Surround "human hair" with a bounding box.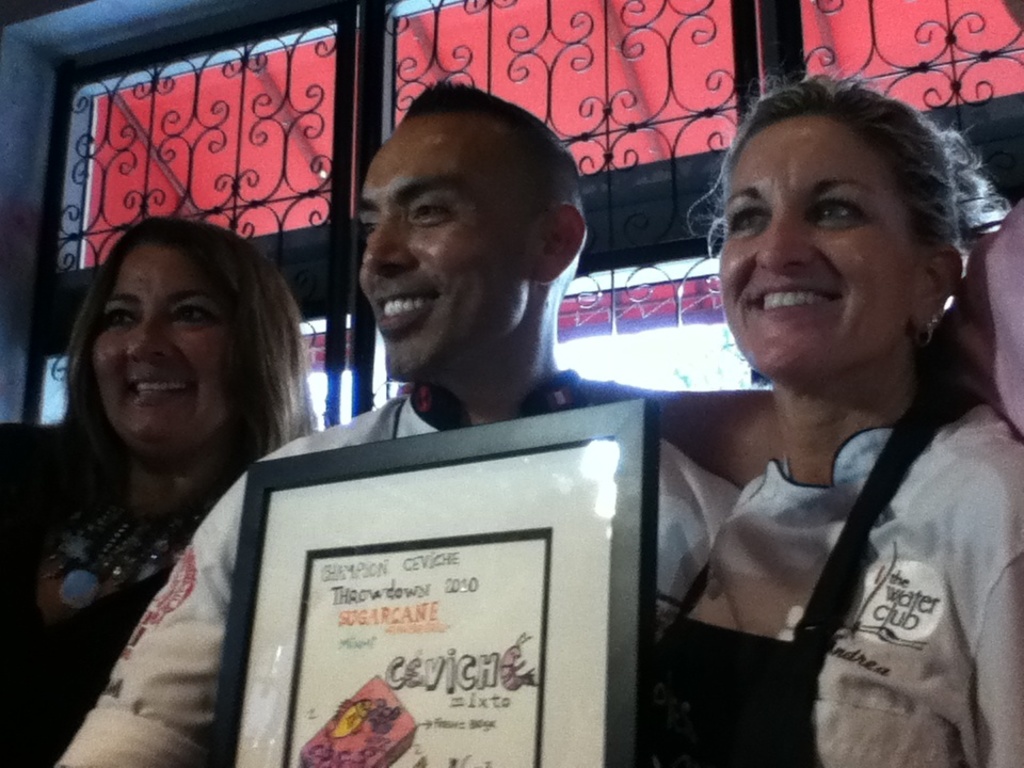
675,68,1011,256.
